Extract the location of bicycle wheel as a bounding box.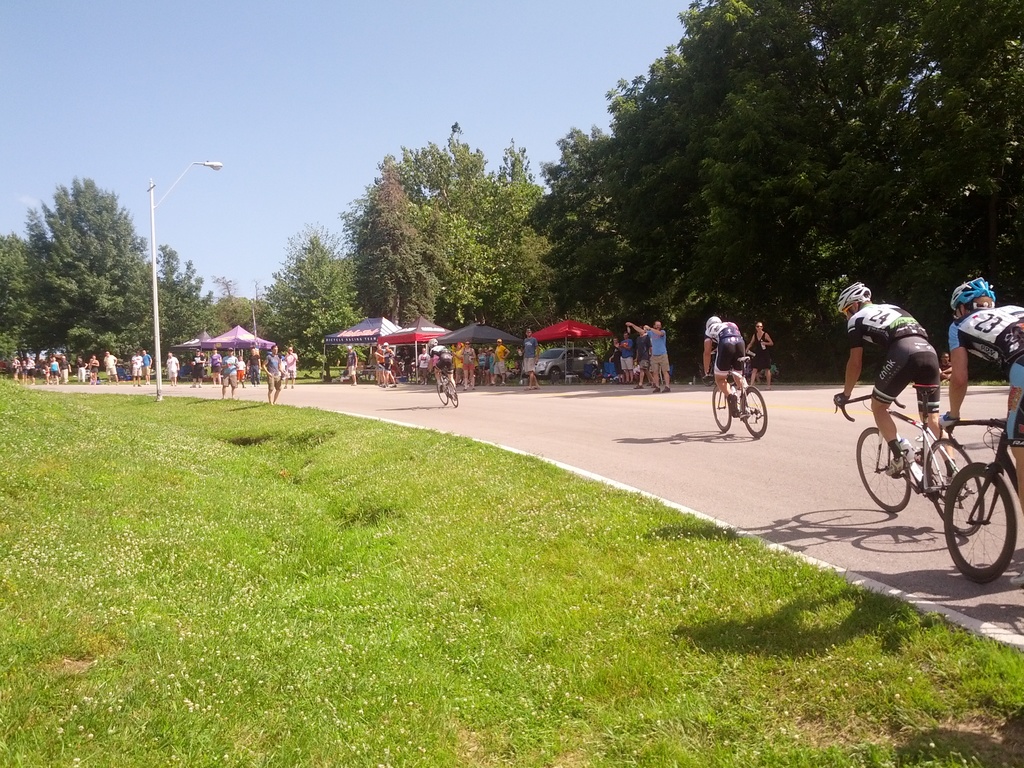
box(444, 380, 458, 409).
